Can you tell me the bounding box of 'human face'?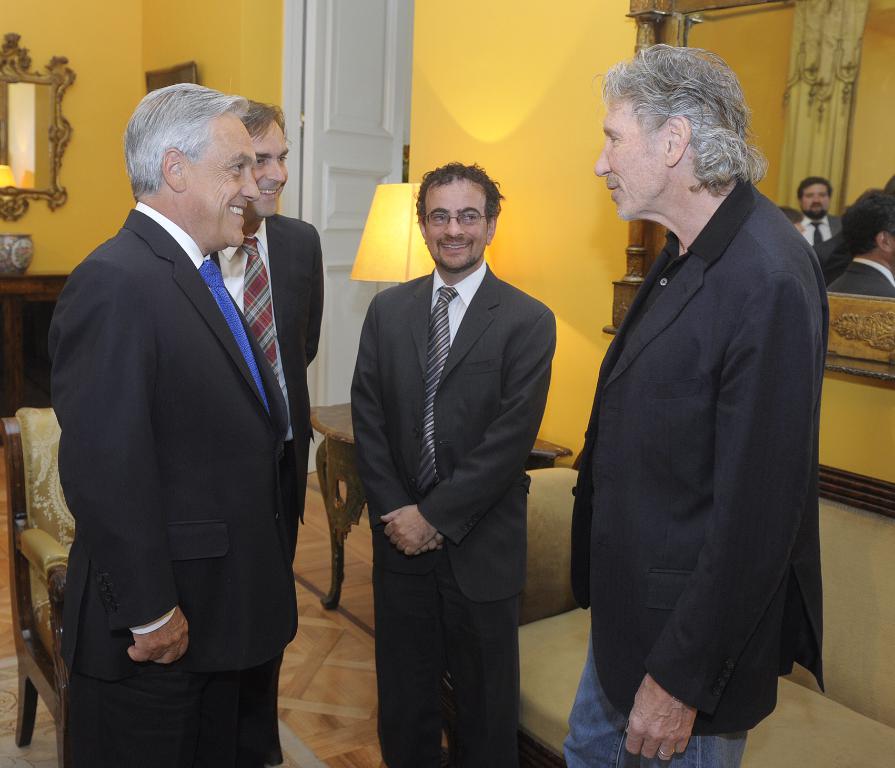
bbox=[184, 114, 261, 249].
